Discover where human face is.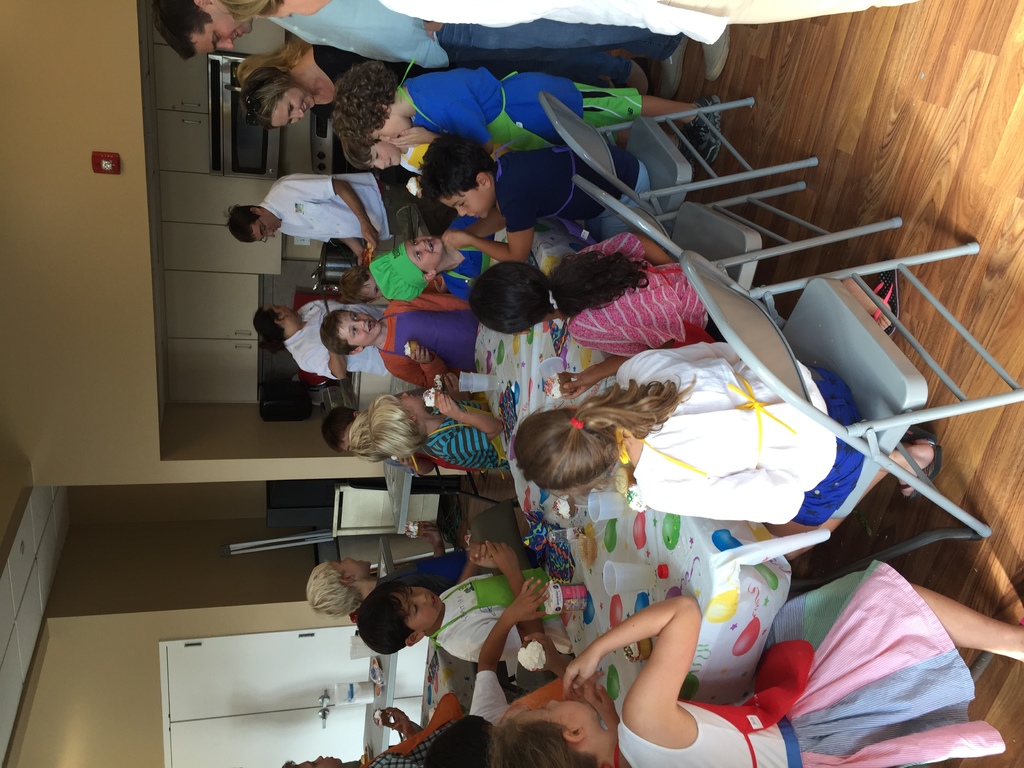
Discovered at (left=266, top=304, right=305, bottom=324).
